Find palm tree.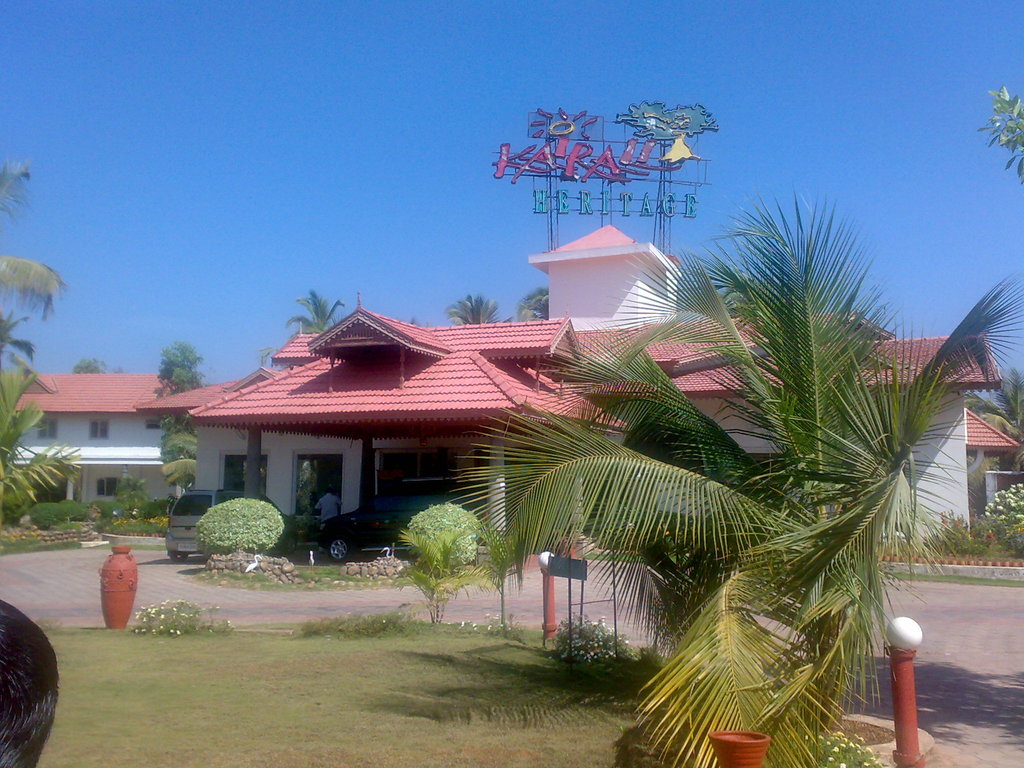
bbox=(449, 196, 1011, 767).
